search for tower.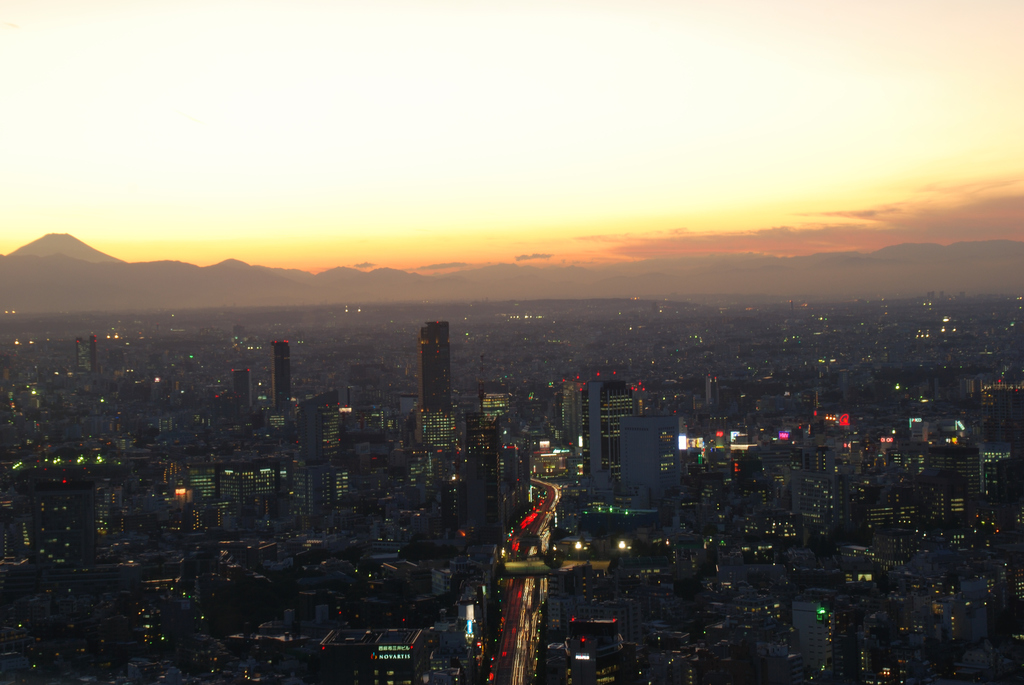
Found at <region>79, 337, 91, 368</region>.
